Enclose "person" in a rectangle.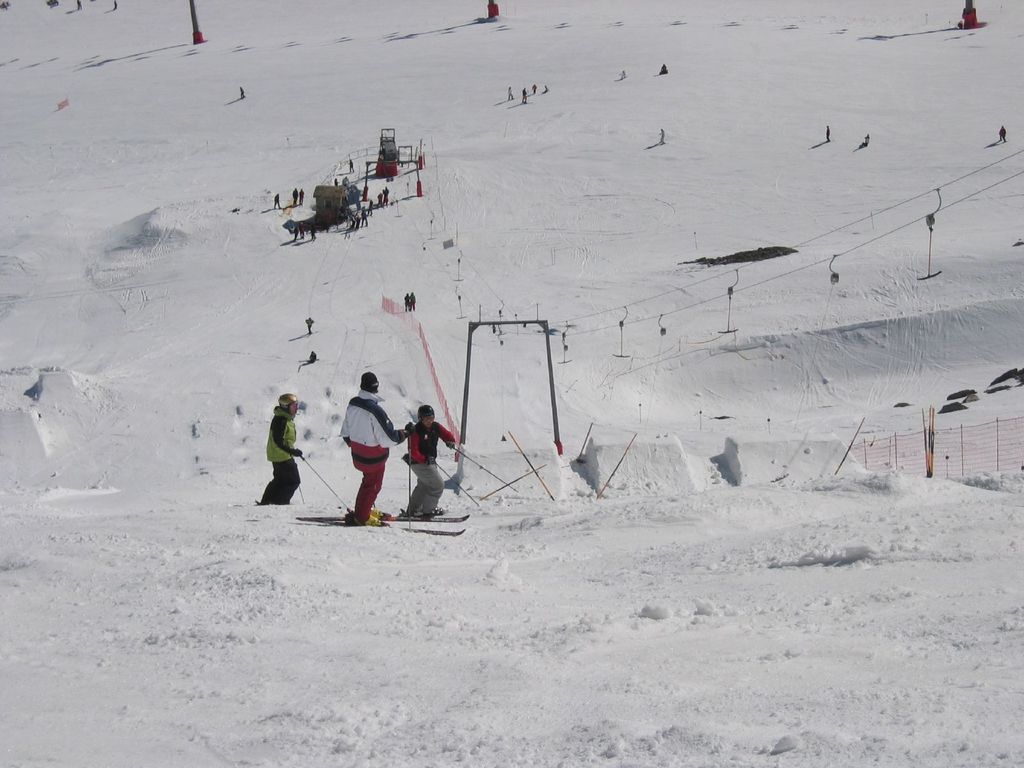
locate(402, 292, 412, 309).
